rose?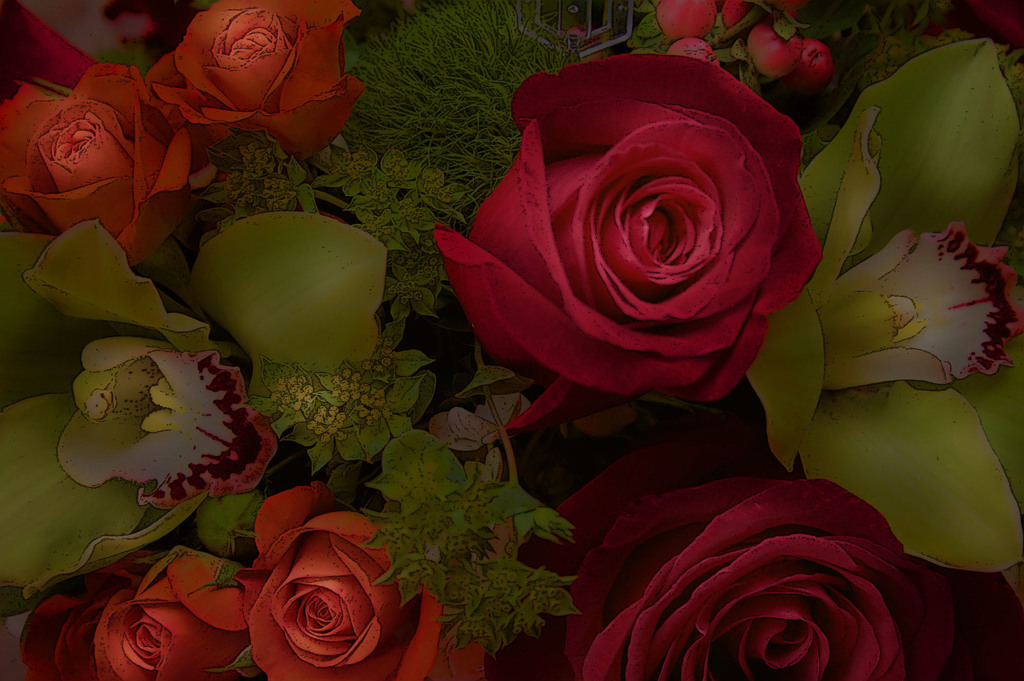
select_region(20, 549, 269, 680)
